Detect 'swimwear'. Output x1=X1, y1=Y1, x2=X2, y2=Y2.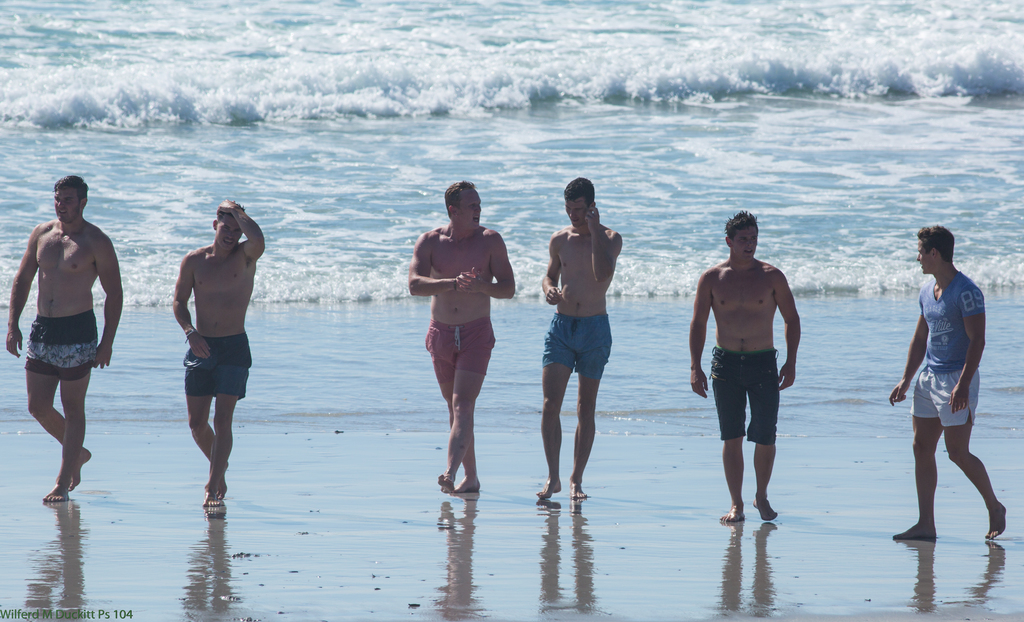
x1=424, y1=315, x2=499, y2=379.
